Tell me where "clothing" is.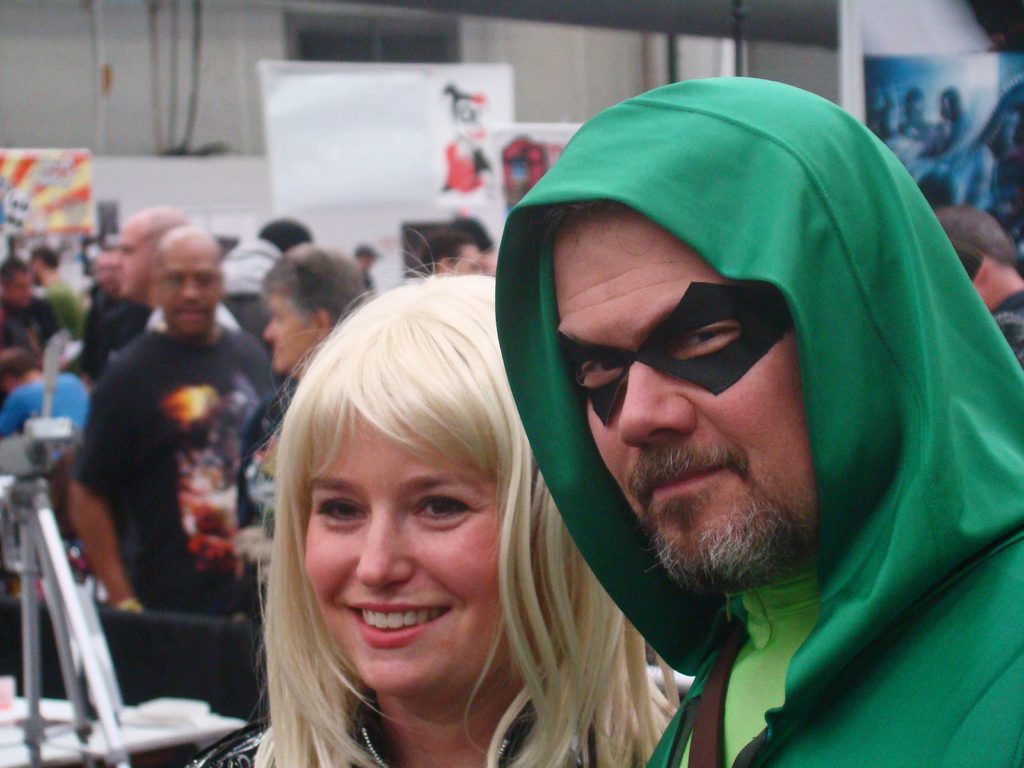
"clothing" is at {"left": 454, "top": 89, "right": 1018, "bottom": 766}.
